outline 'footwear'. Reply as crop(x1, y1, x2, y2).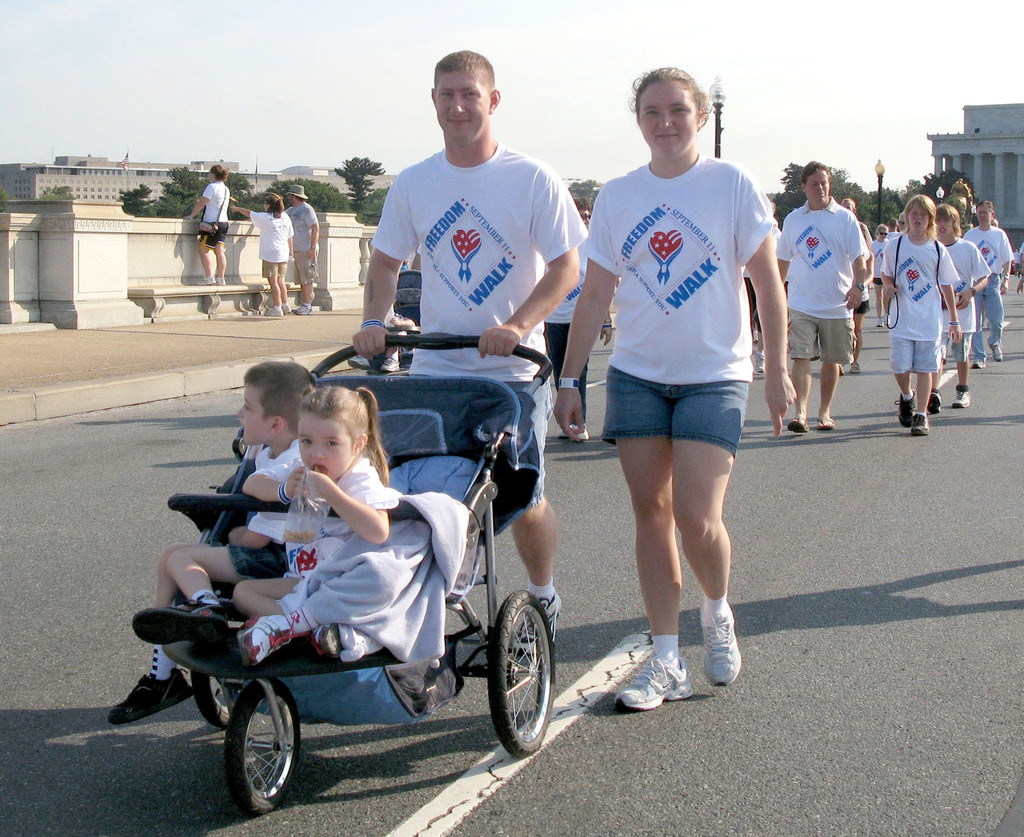
crop(240, 616, 307, 664).
